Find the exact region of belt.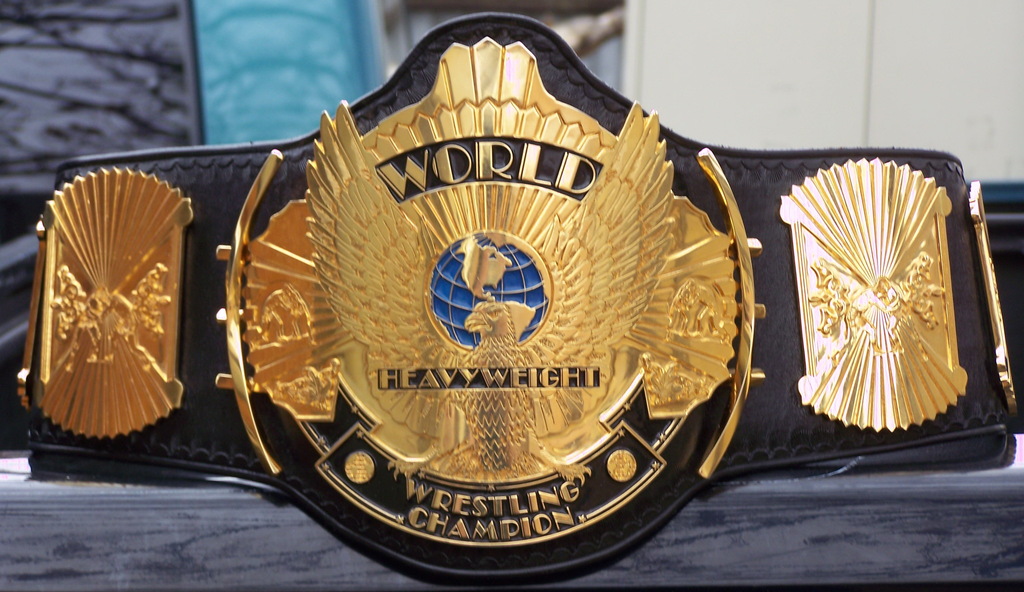
Exact region: {"left": 0, "top": 94, "right": 960, "bottom": 573}.
